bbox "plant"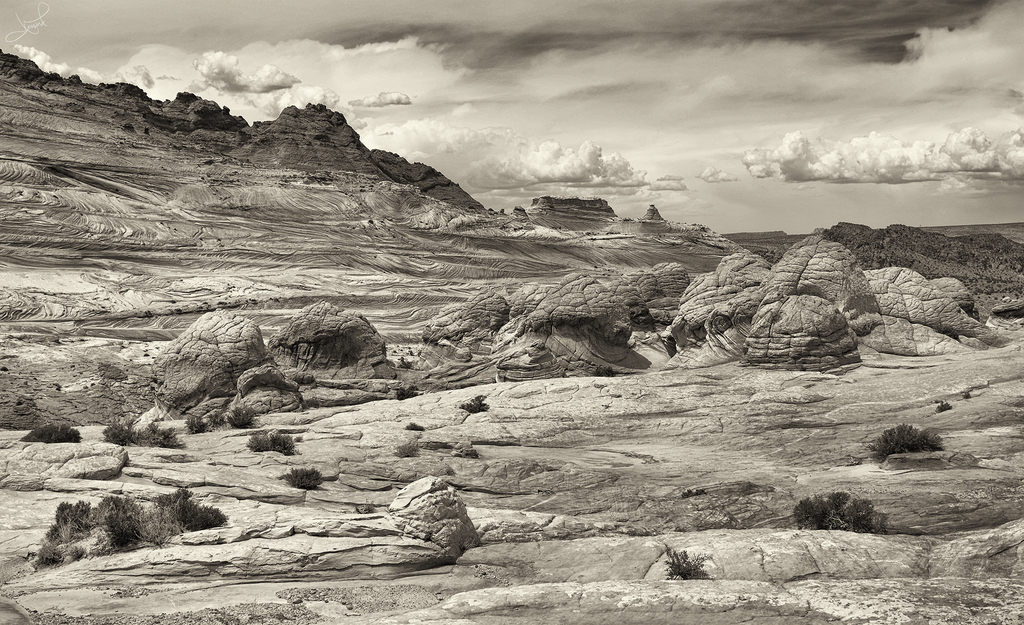
crop(934, 406, 954, 413)
